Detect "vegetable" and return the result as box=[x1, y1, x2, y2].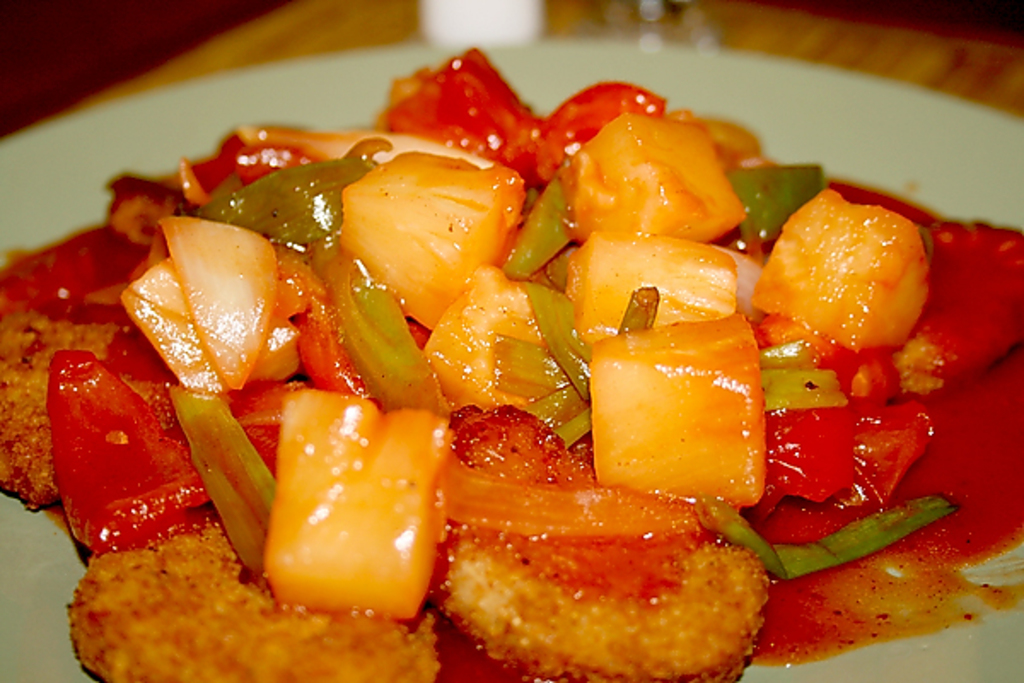
box=[505, 178, 655, 451].
